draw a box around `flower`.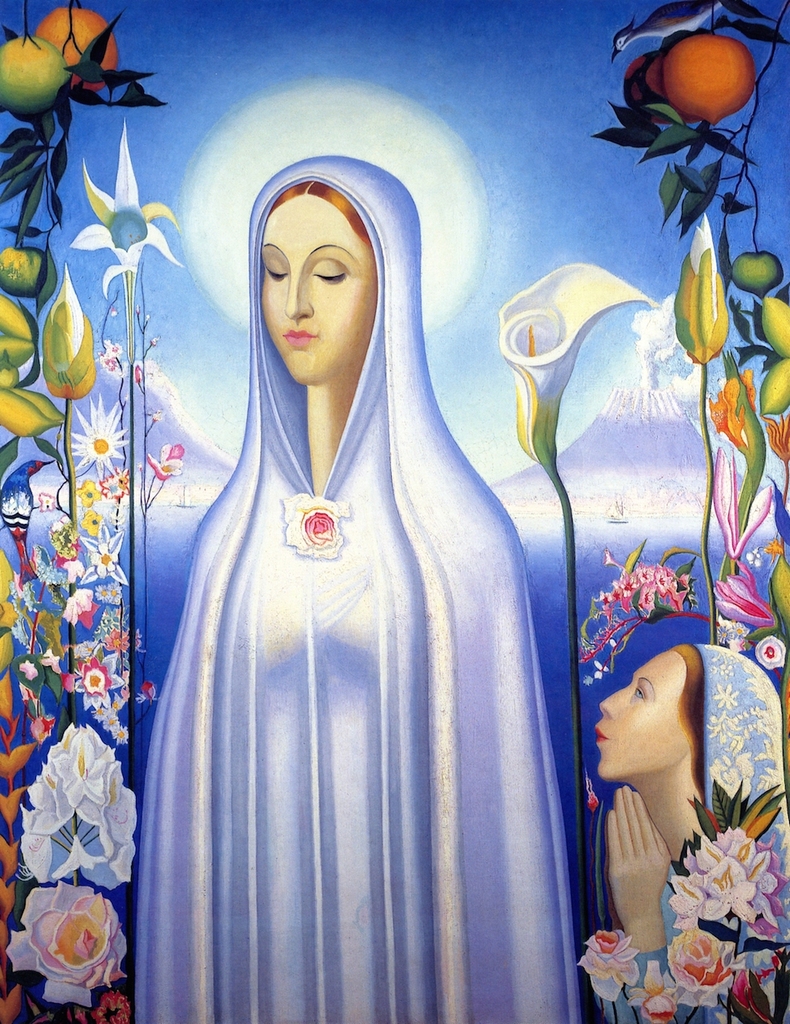
(left=40, top=269, right=99, bottom=398).
